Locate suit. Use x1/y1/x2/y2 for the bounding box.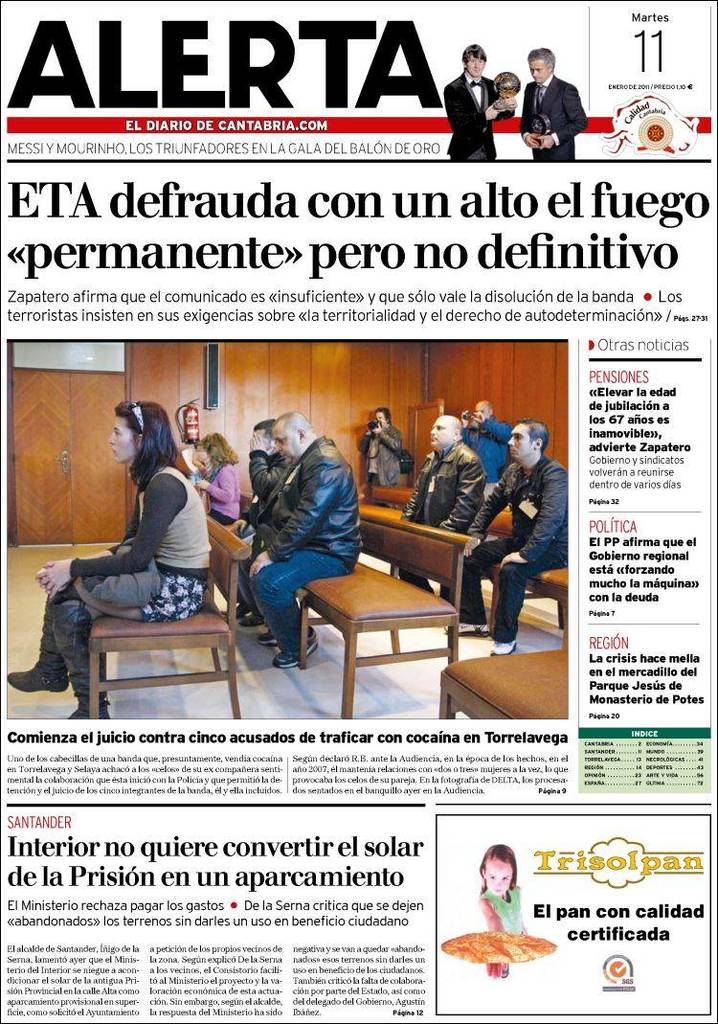
512/49/596/148.
